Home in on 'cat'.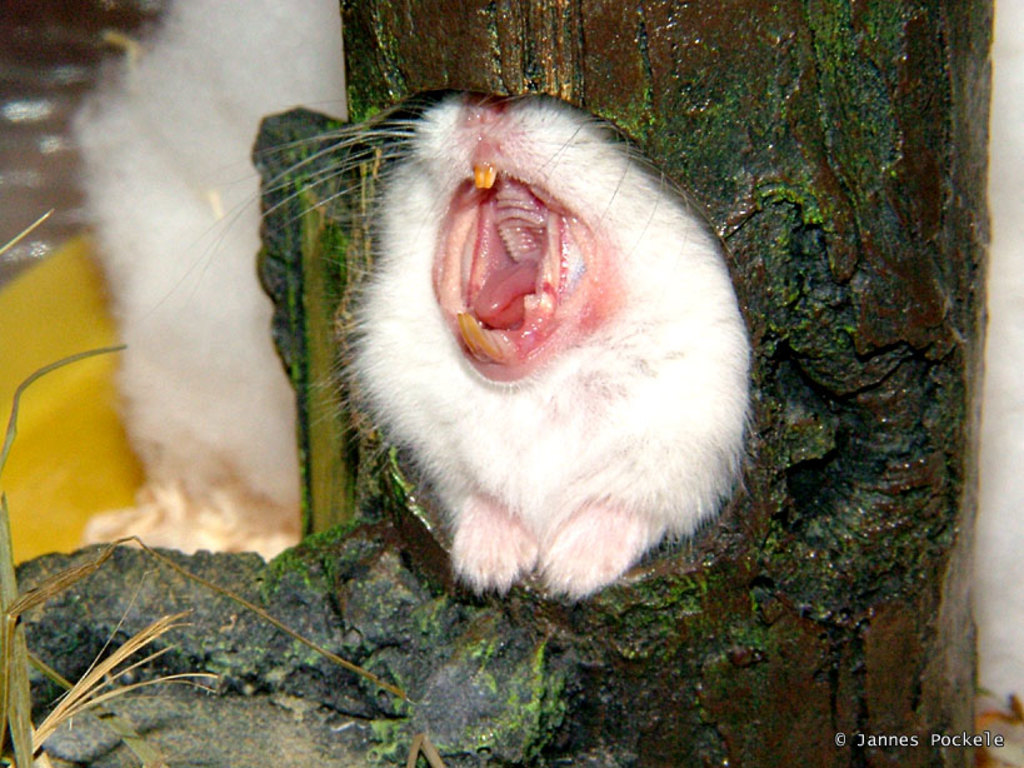
Homed in at box(179, 91, 761, 607).
